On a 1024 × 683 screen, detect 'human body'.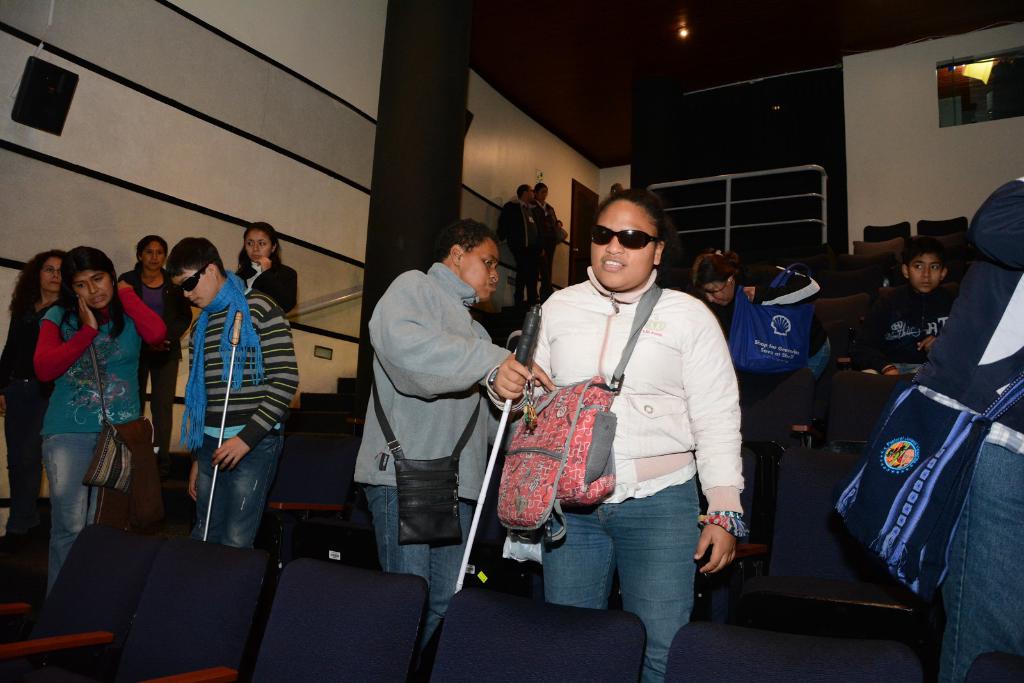
detection(530, 180, 563, 298).
